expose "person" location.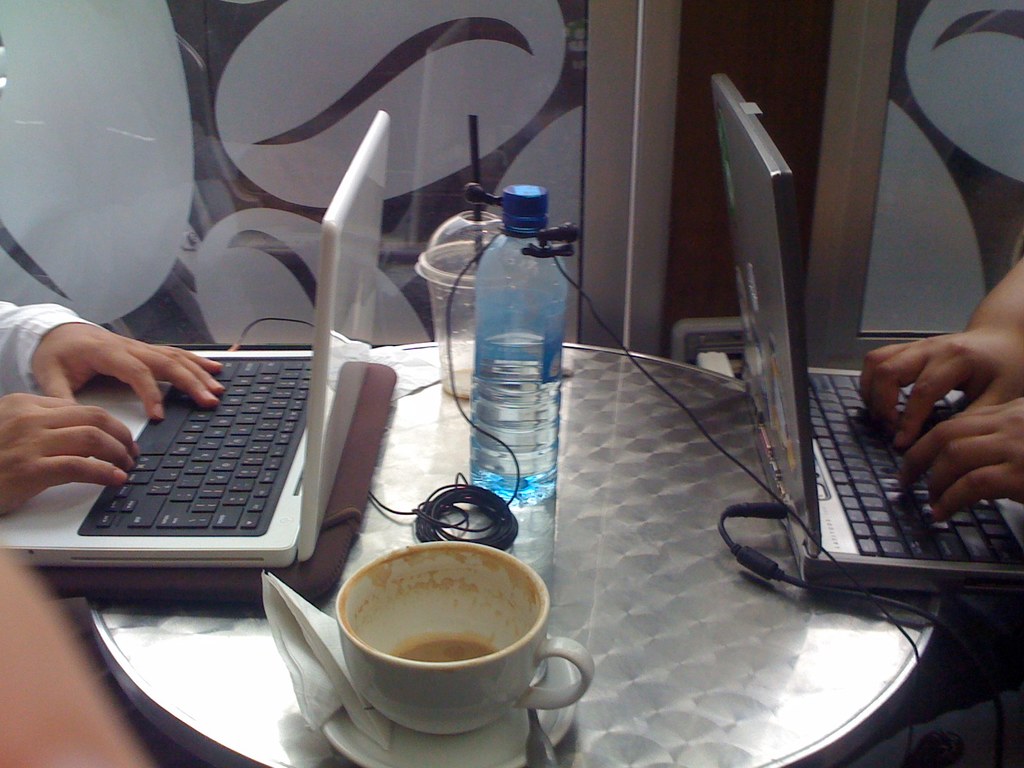
Exposed at x1=0, y1=302, x2=229, y2=525.
